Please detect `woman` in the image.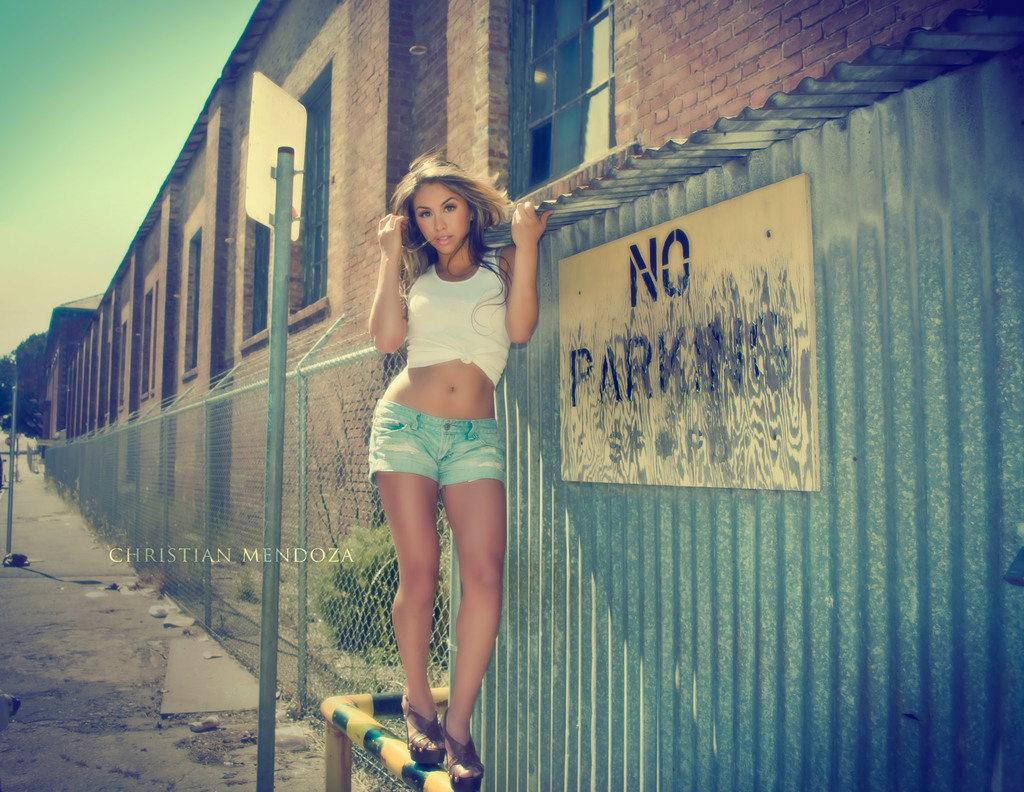
343,146,545,727.
